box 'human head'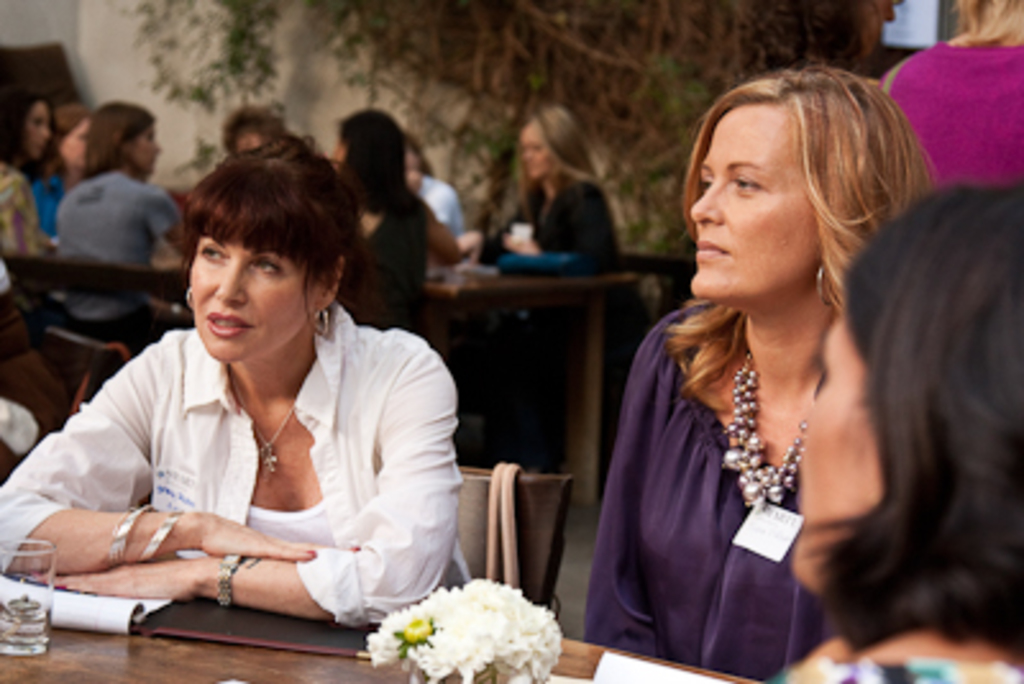
[681,46,922,315]
